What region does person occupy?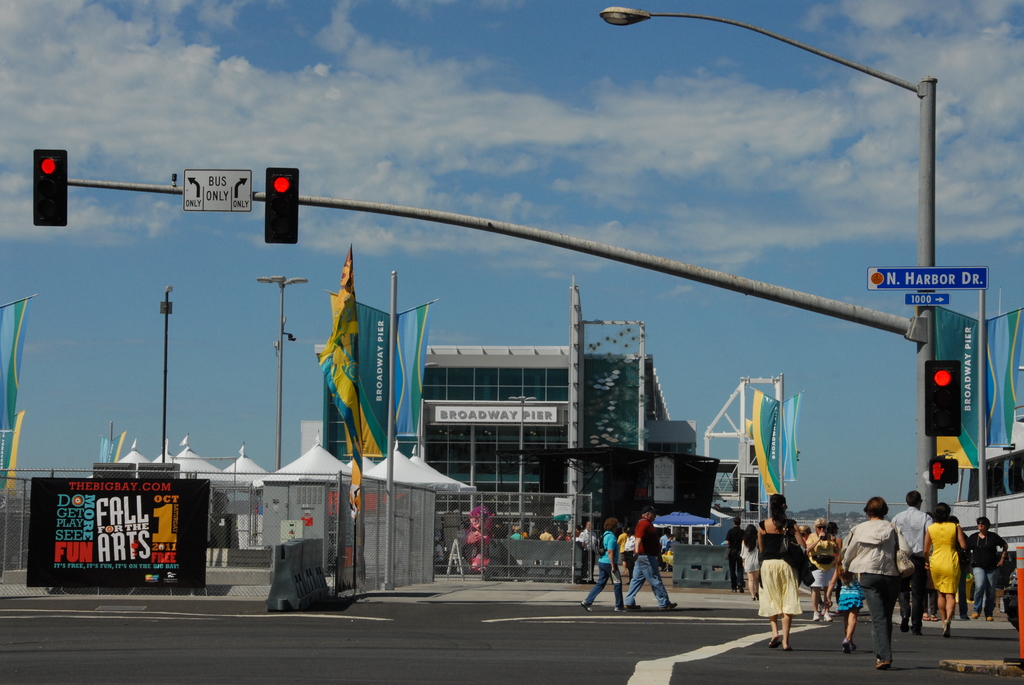
<region>849, 489, 920, 674</region>.
